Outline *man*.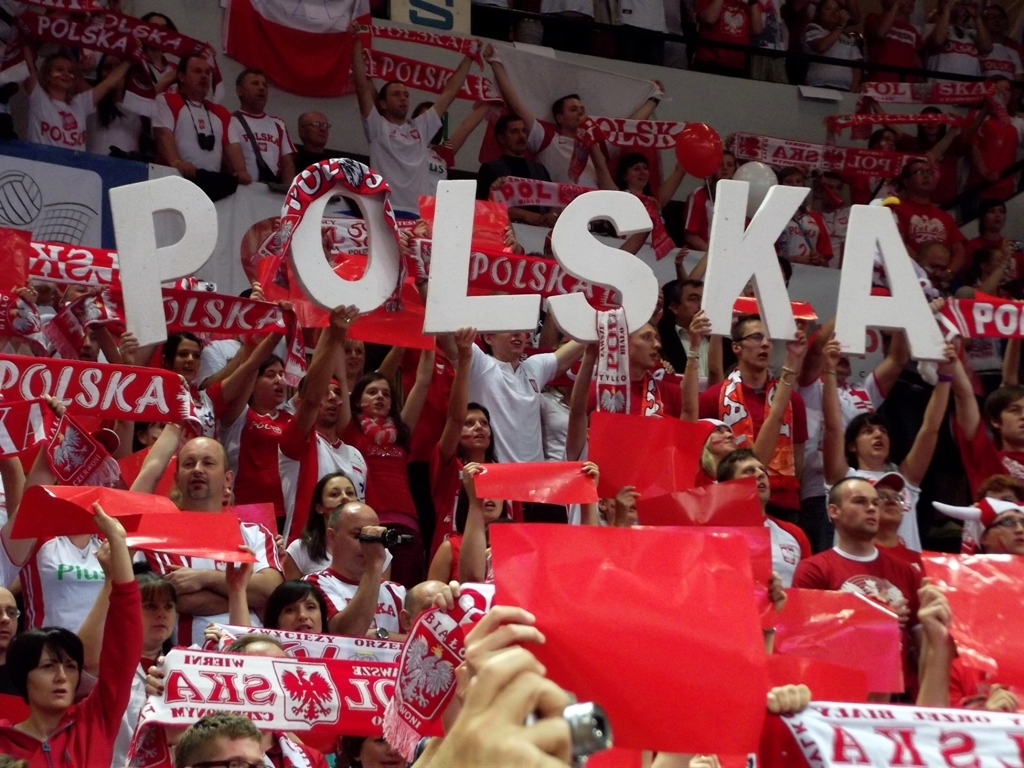
Outline: <region>712, 448, 805, 589</region>.
